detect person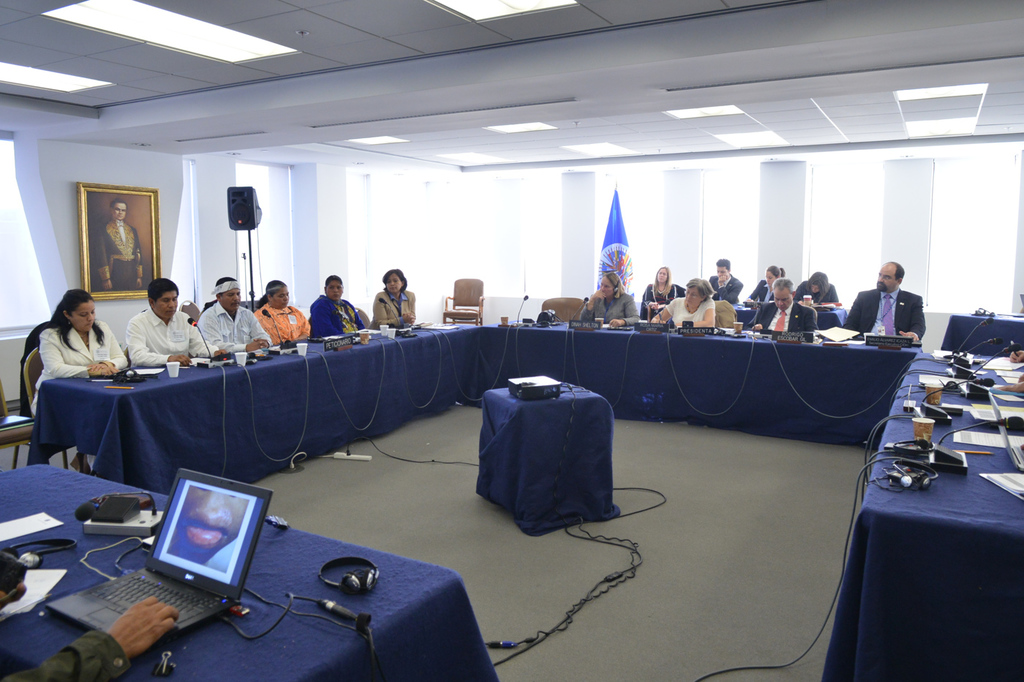
bbox=[866, 259, 930, 352]
